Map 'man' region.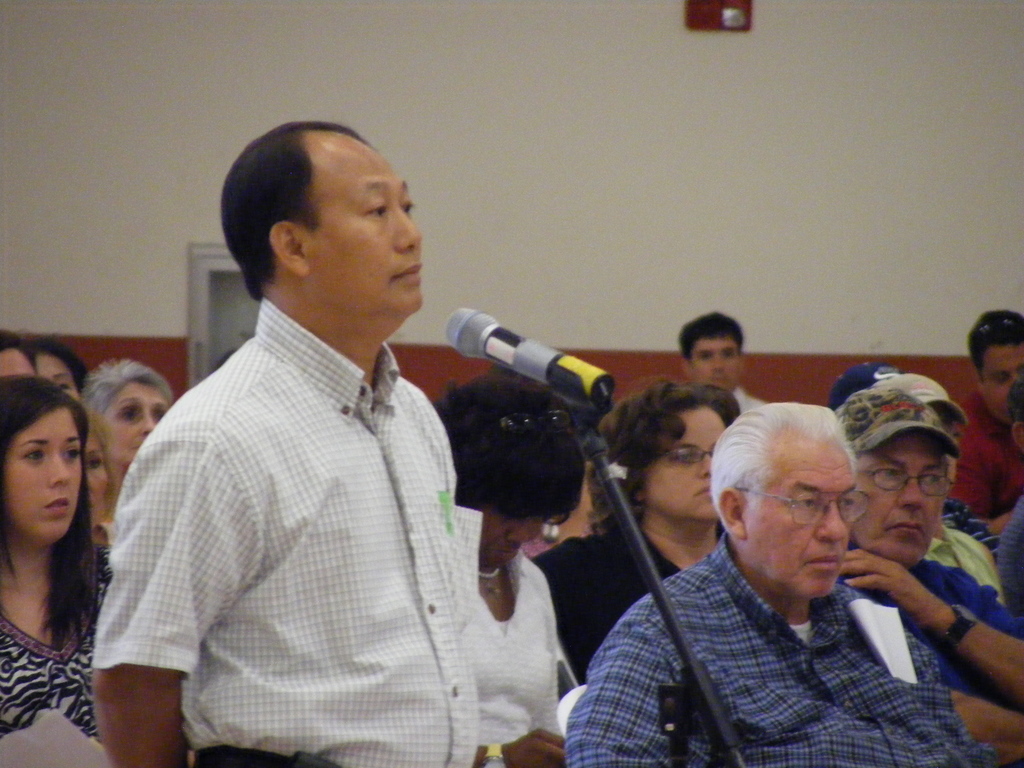
Mapped to <bbox>677, 311, 765, 413</bbox>.
